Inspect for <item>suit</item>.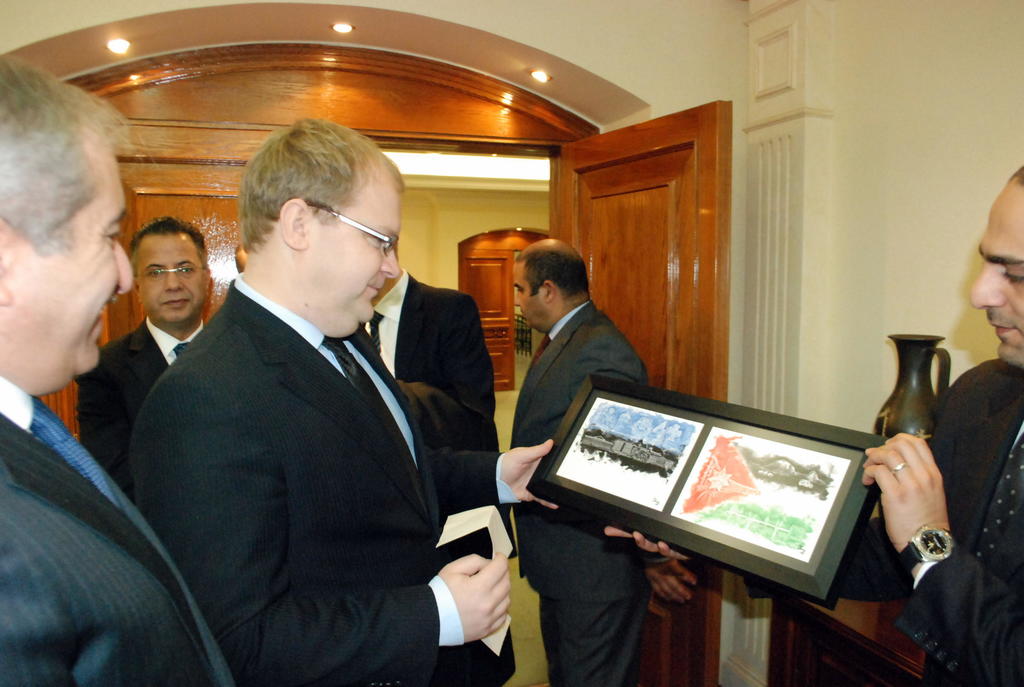
Inspection: x1=64, y1=303, x2=200, y2=512.
